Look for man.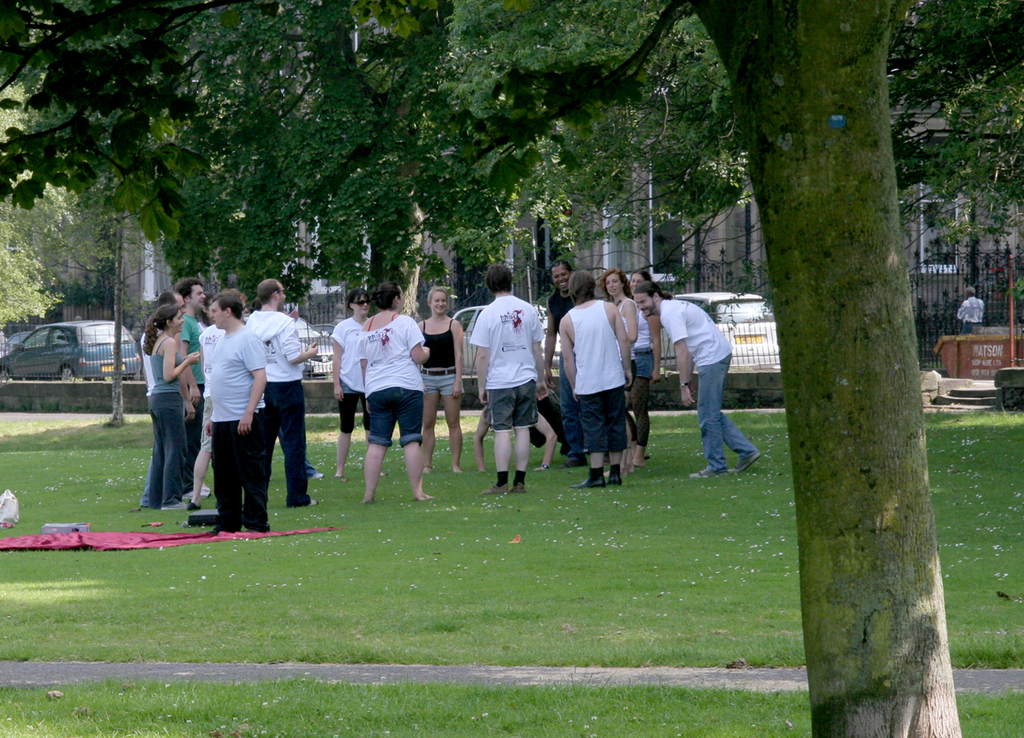
Found: rect(170, 280, 195, 503).
